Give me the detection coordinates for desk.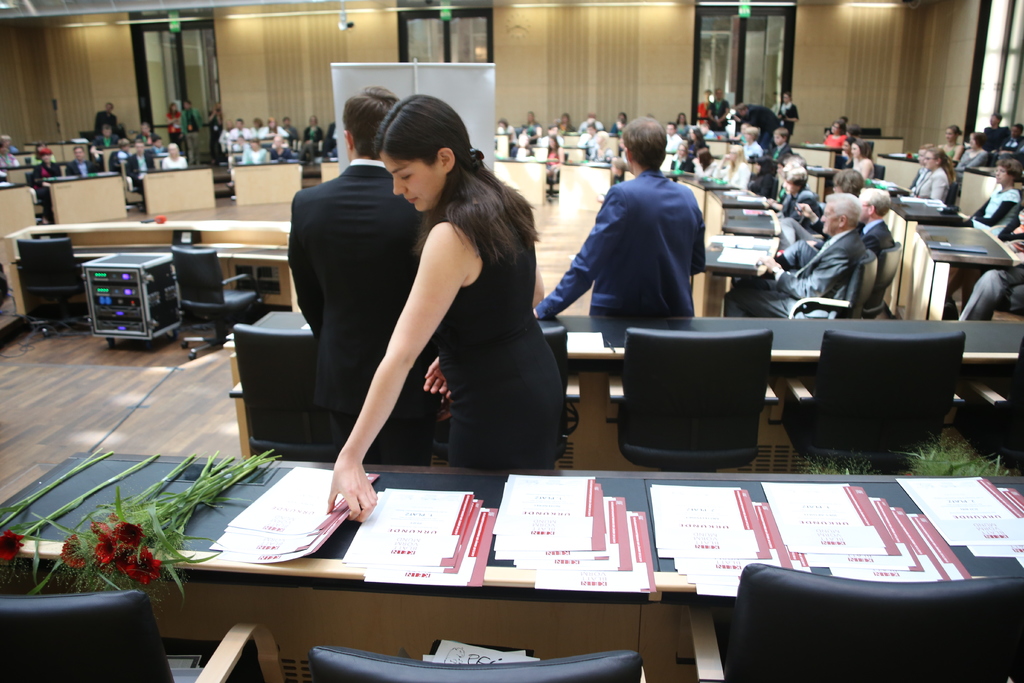
<box>3,473,1023,677</box>.
